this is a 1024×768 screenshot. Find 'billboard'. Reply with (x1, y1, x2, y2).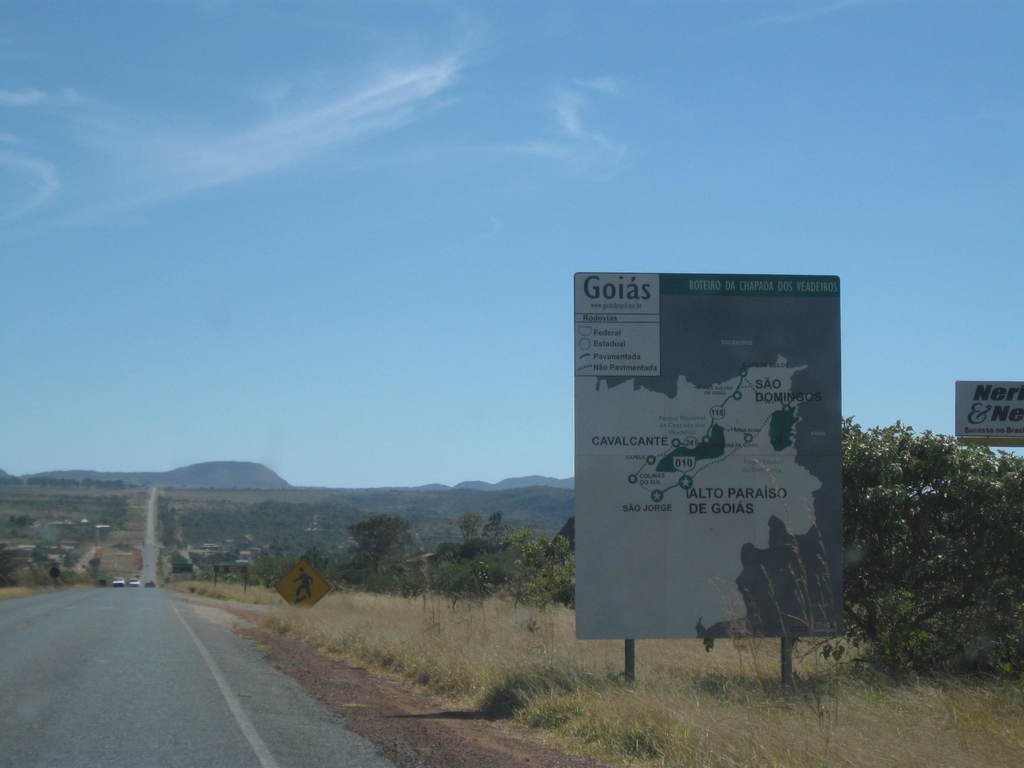
(954, 376, 1023, 437).
